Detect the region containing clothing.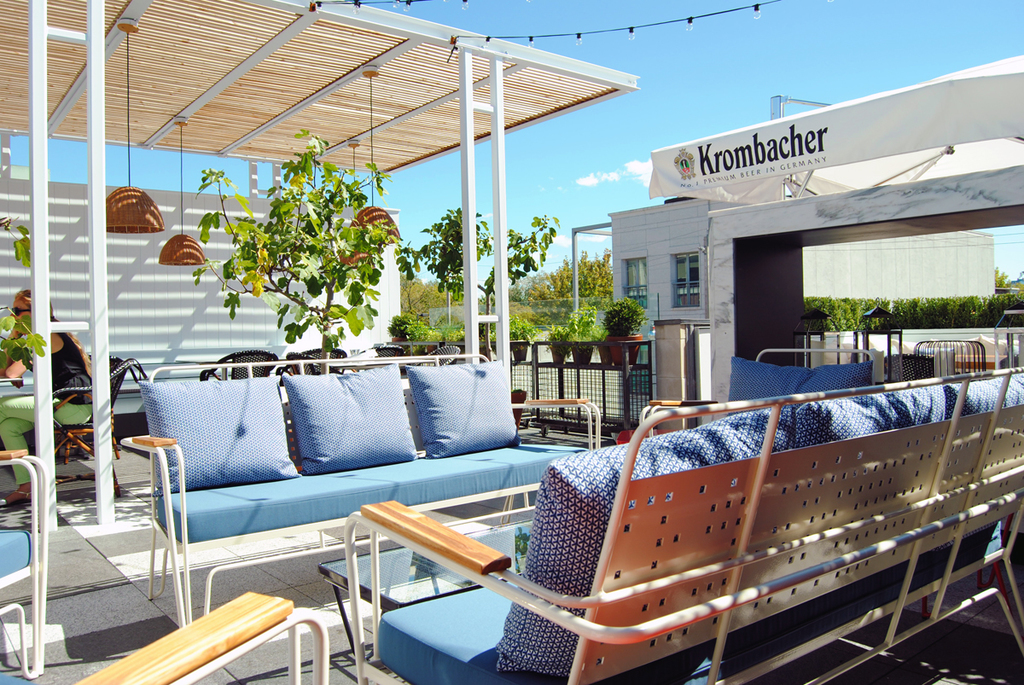
select_region(0, 311, 94, 489).
